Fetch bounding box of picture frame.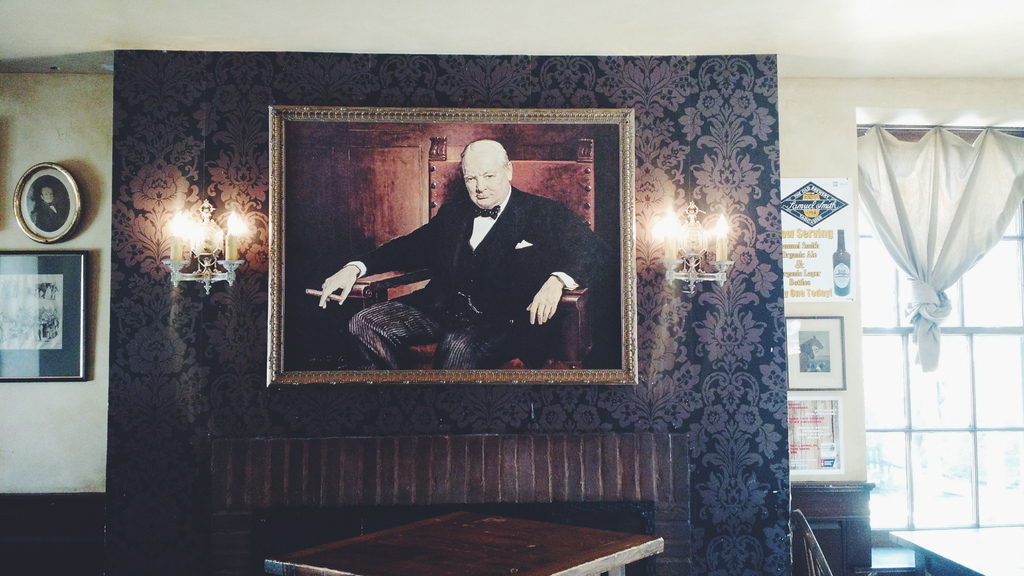
Bbox: BBox(787, 313, 846, 389).
